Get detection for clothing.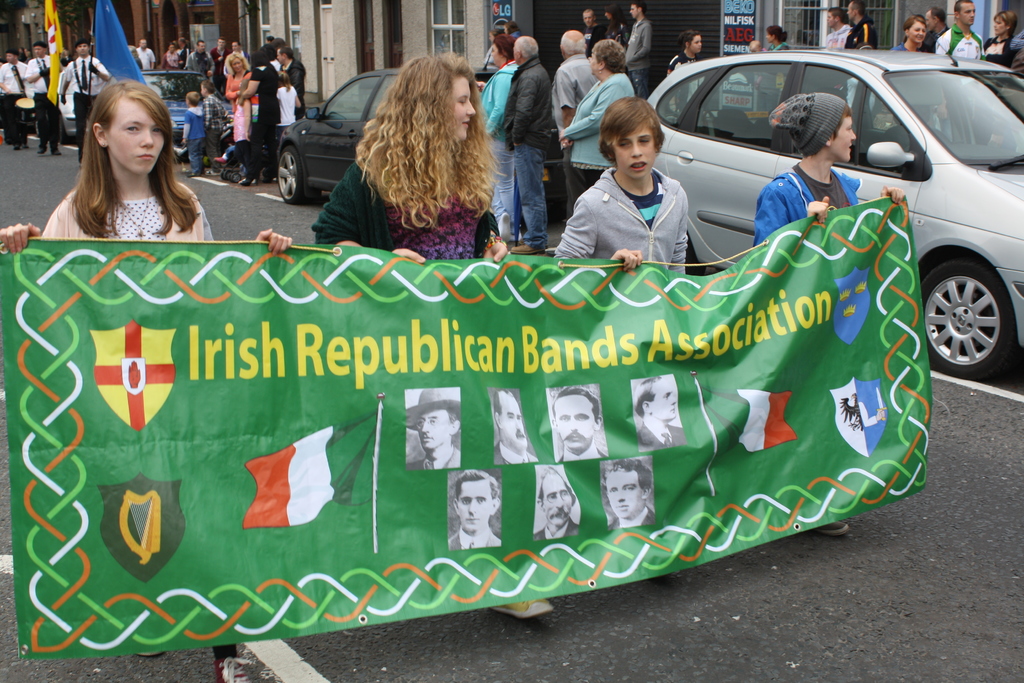
Detection: left=769, top=40, right=791, bottom=52.
